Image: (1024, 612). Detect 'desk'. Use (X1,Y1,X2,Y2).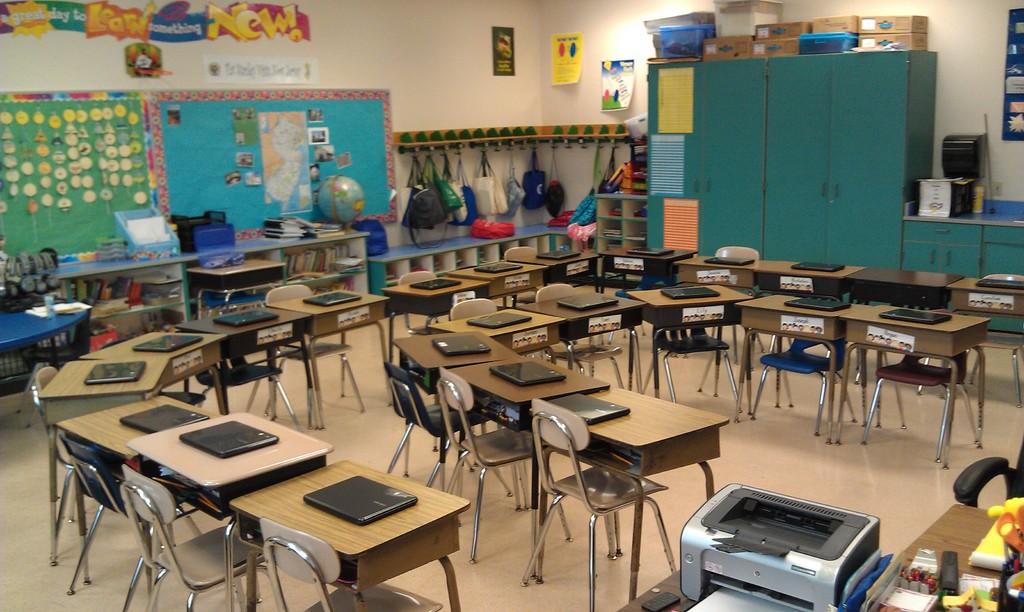
(732,289,870,426).
